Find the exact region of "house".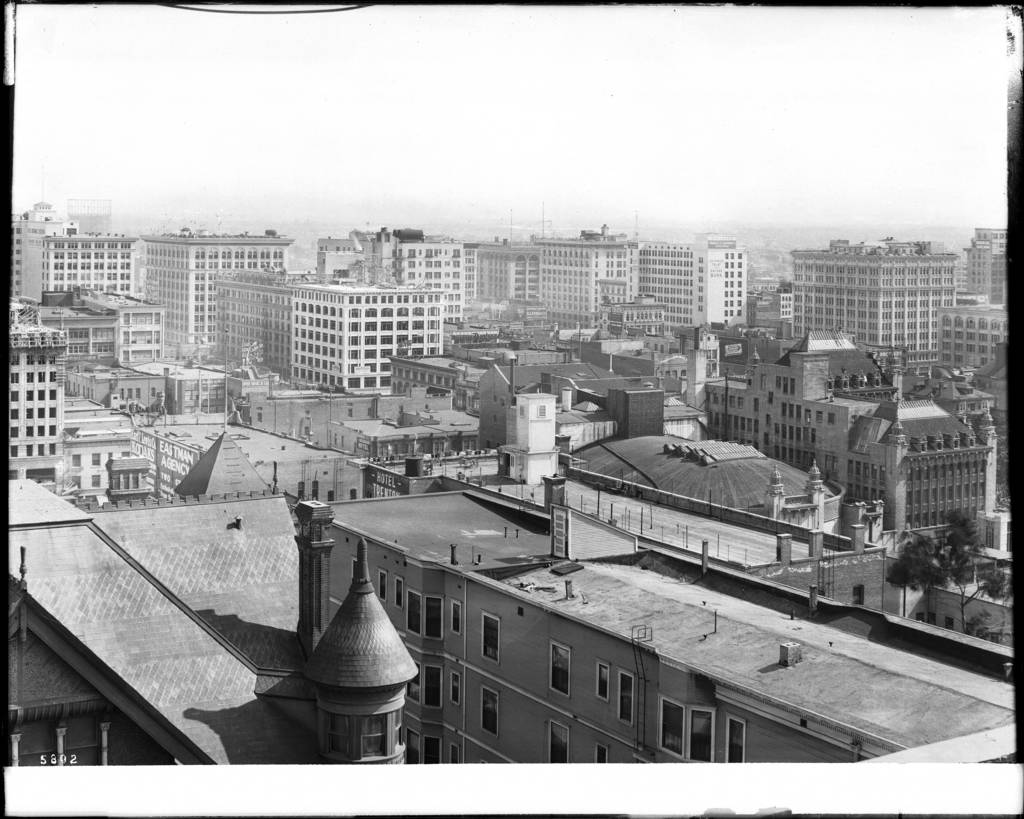
Exact region: {"x1": 693, "y1": 348, "x2": 996, "y2": 543}.
